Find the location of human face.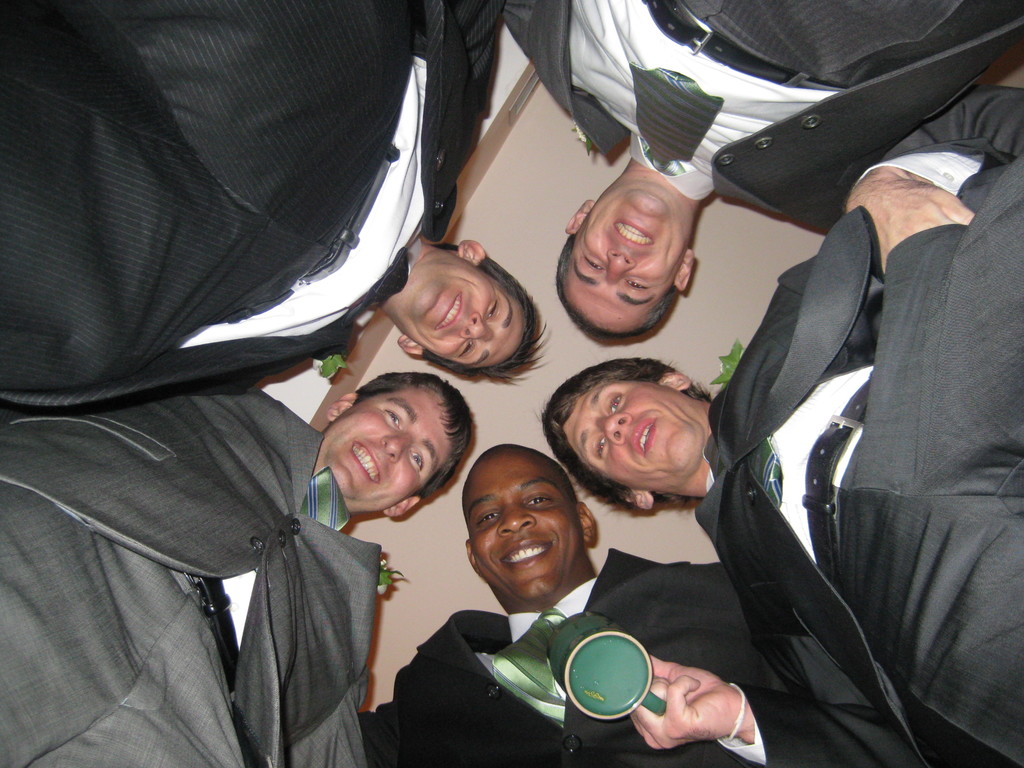
Location: <region>564, 387, 707, 485</region>.
